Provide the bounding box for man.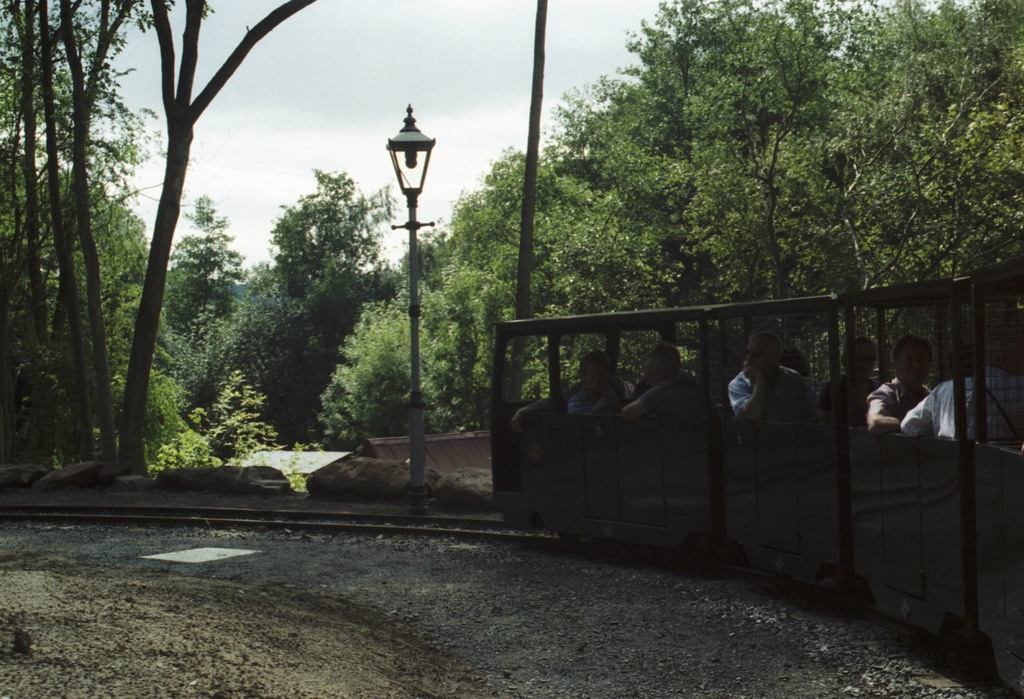
(x1=618, y1=344, x2=707, y2=427).
